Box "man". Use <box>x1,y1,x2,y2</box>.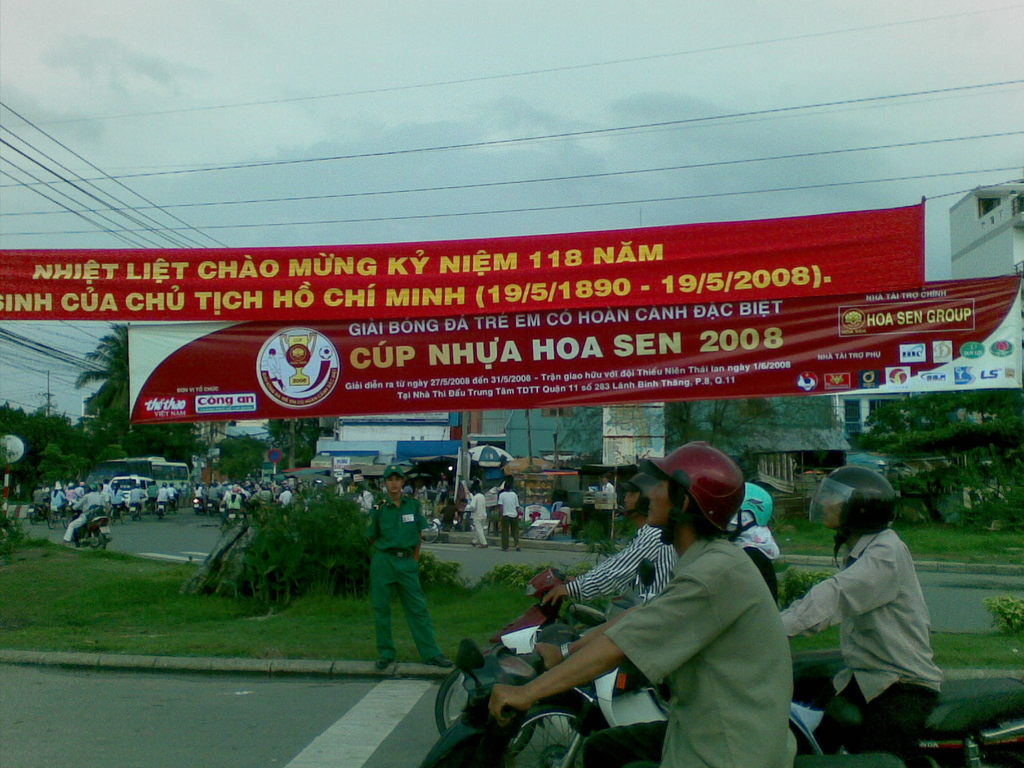
<box>97,481,109,513</box>.
